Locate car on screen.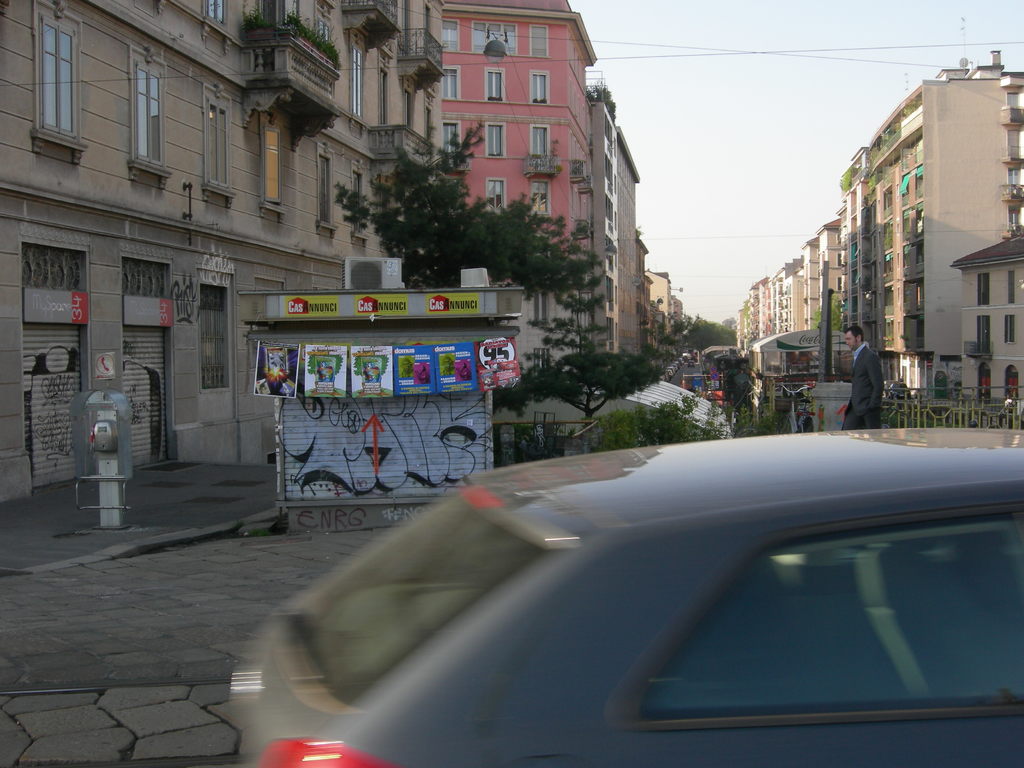
On screen at crop(687, 361, 695, 367).
